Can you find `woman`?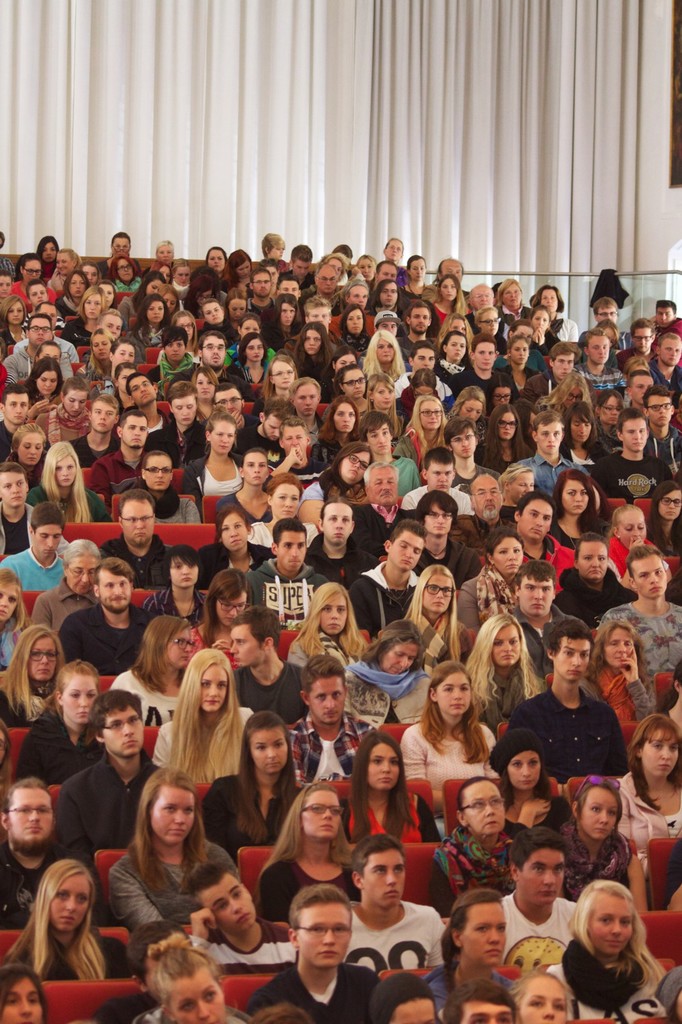
Yes, bounding box: left=556, top=533, right=642, bottom=629.
